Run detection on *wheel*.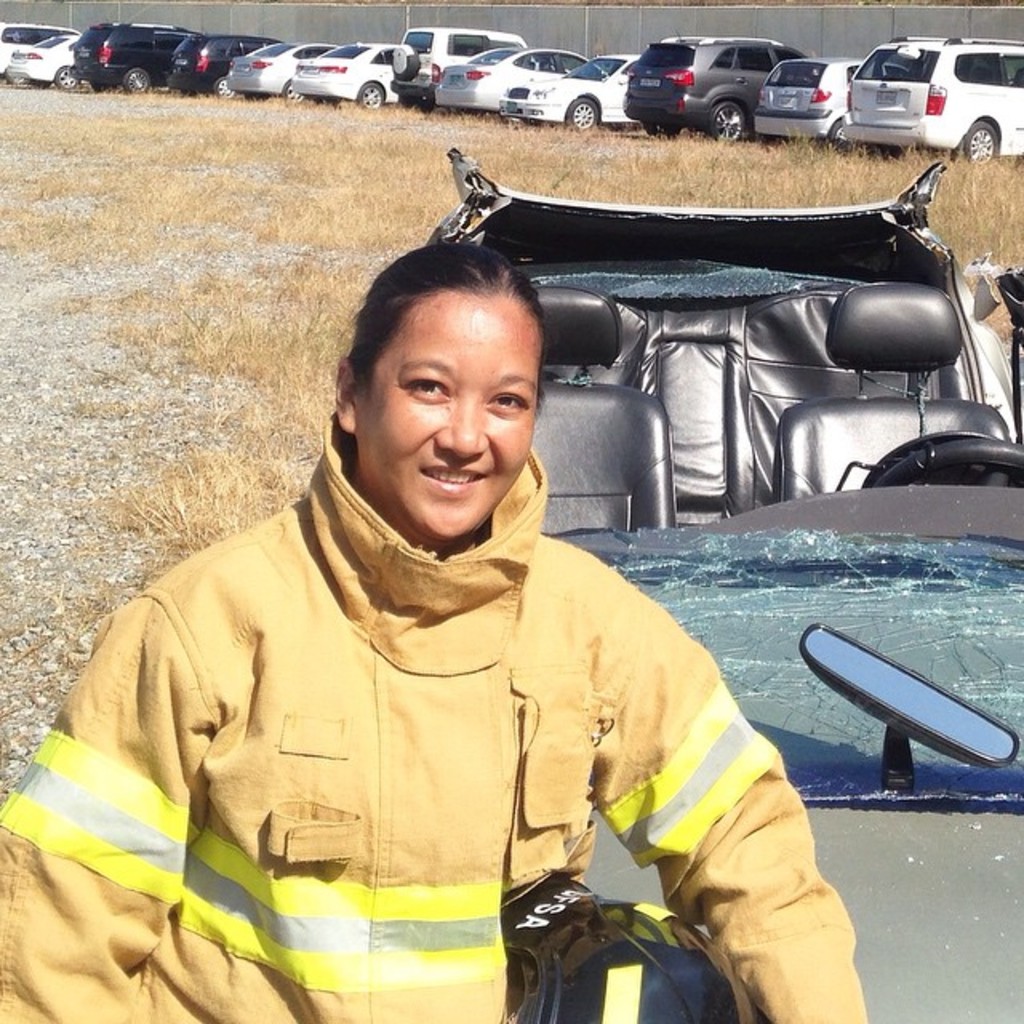
Result: Rect(642, 118, 680, 138).
